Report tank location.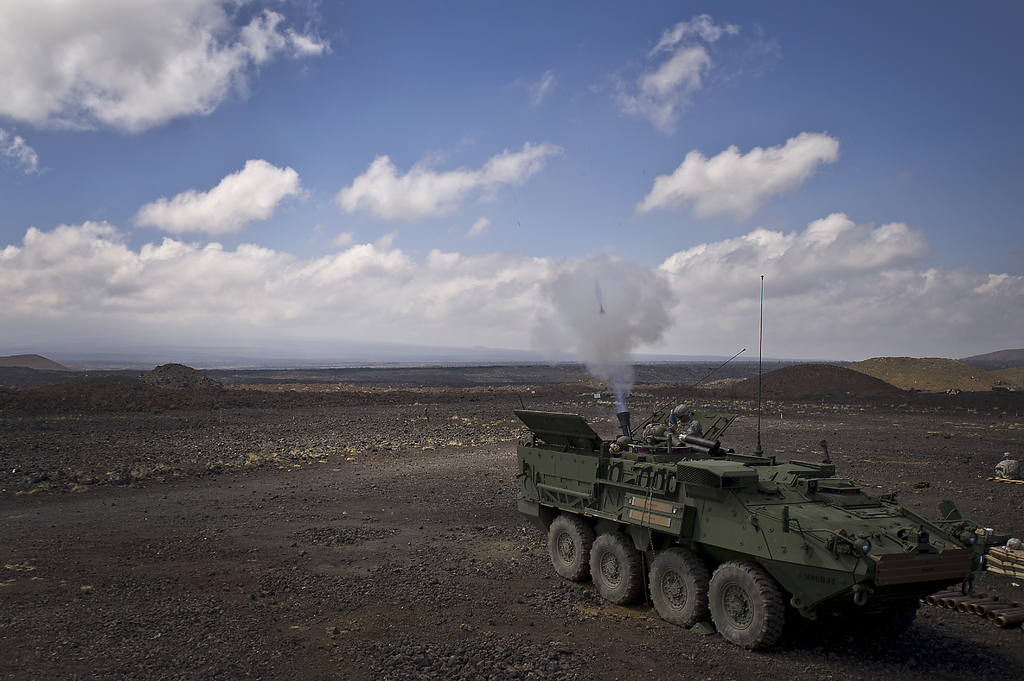
Report: <box>514,276,1007,652</box>.
